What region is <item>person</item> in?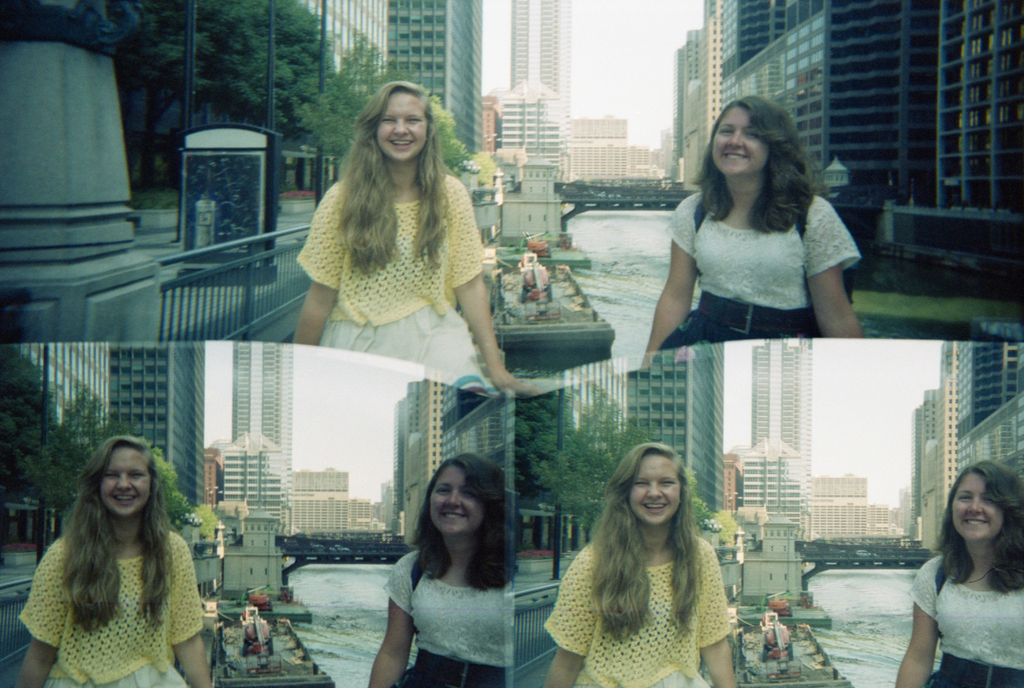
(893,459,1023,687).
